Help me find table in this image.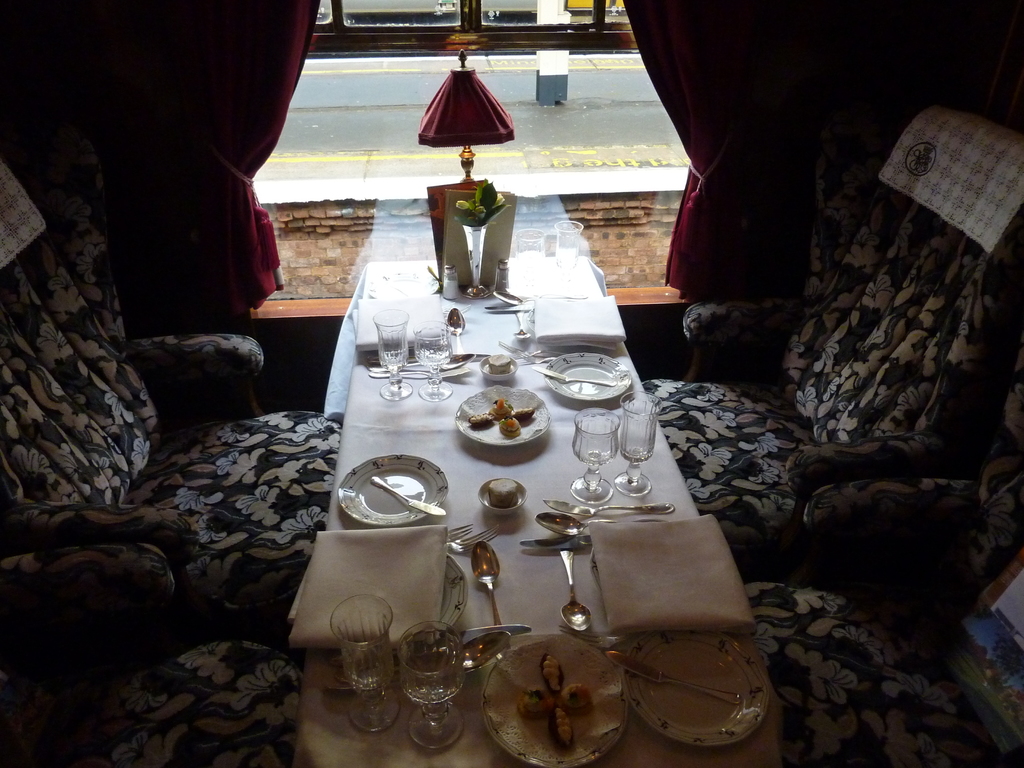
Found it: bbox(286, 362, 795, 767).
